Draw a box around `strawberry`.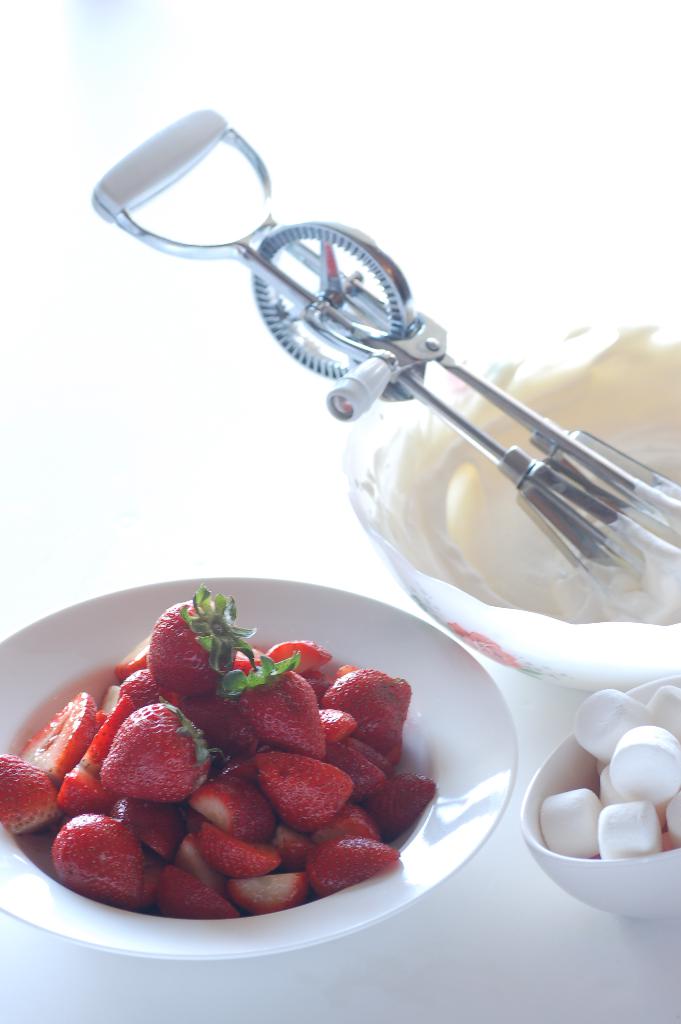
crop(101, 699, 218, 818).
